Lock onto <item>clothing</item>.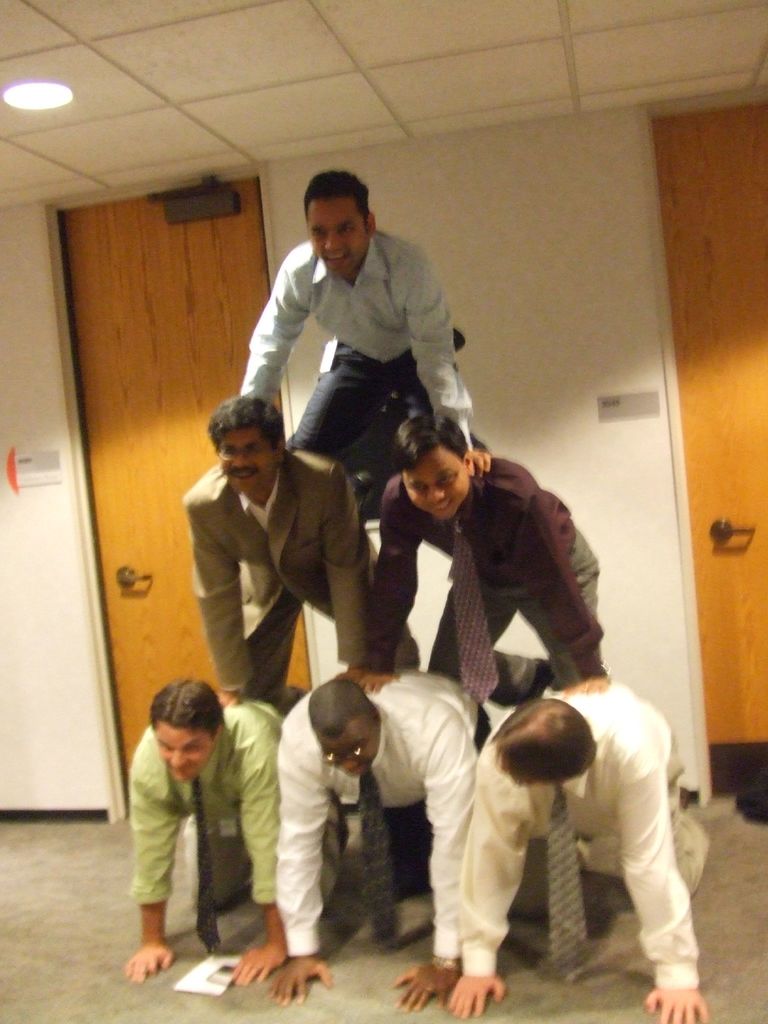
Locked: <box>271,660,493,960</box>.
